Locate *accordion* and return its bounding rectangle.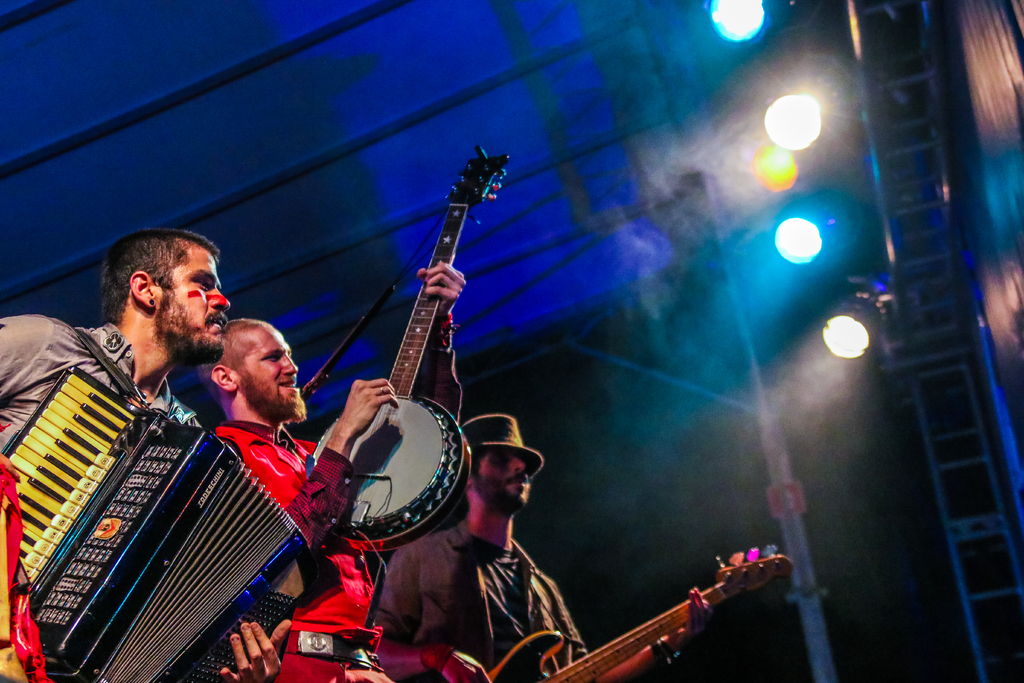
region(0, 311, 306, 682).
